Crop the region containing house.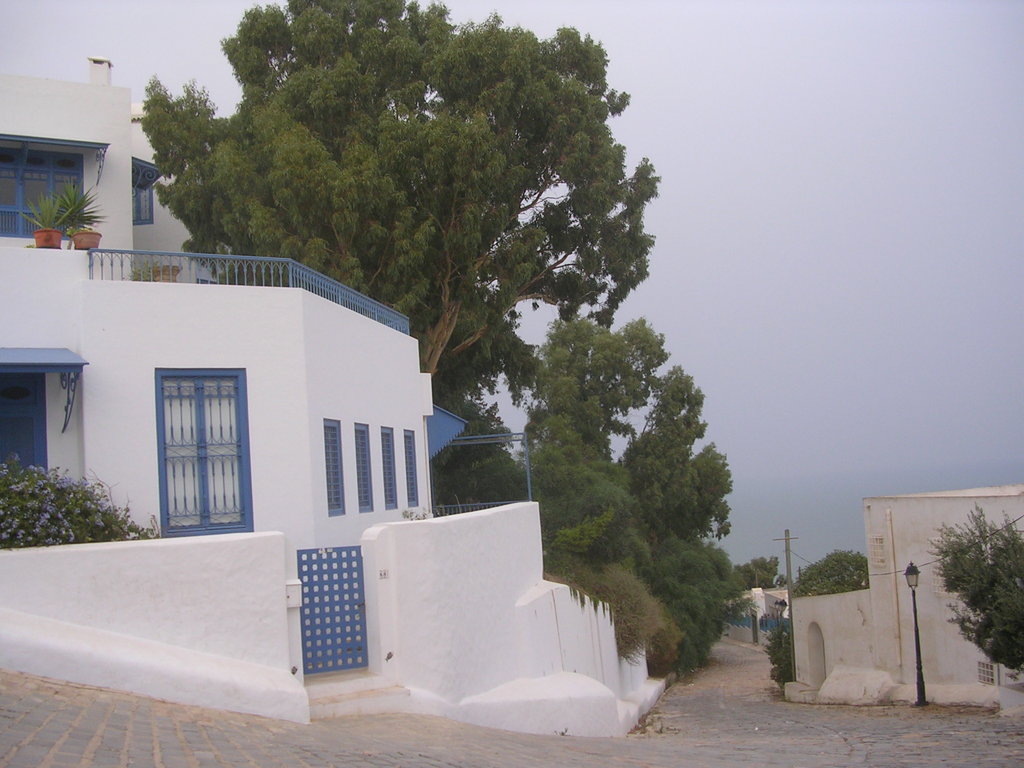
Crop region: crop(778, 483, 1023, 719).
